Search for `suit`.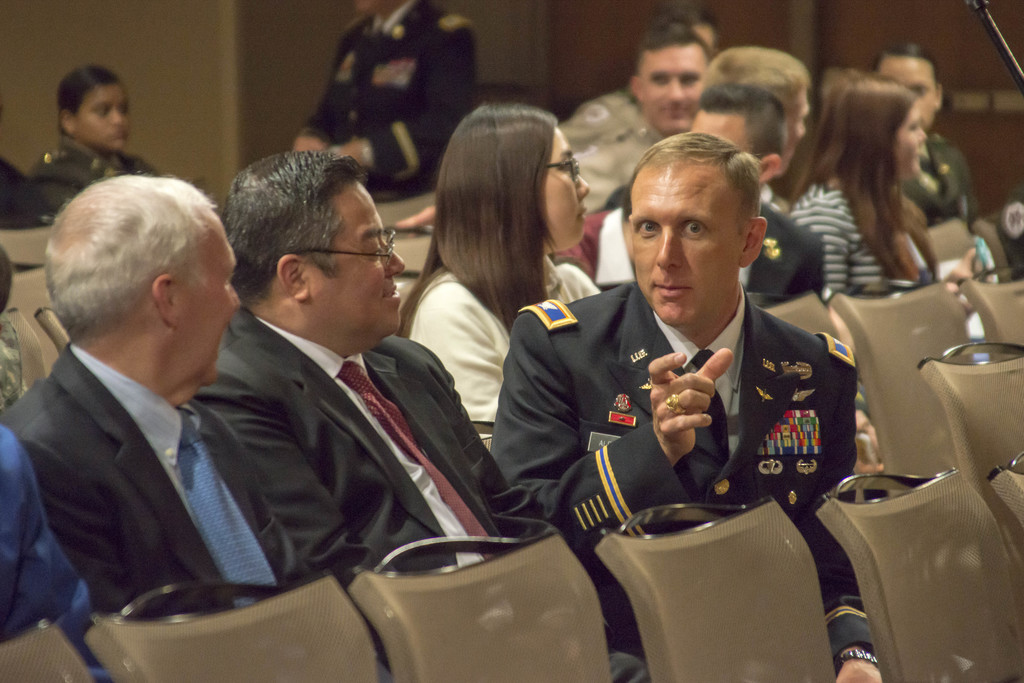
Found at box=[294, 0, 480, 197].
